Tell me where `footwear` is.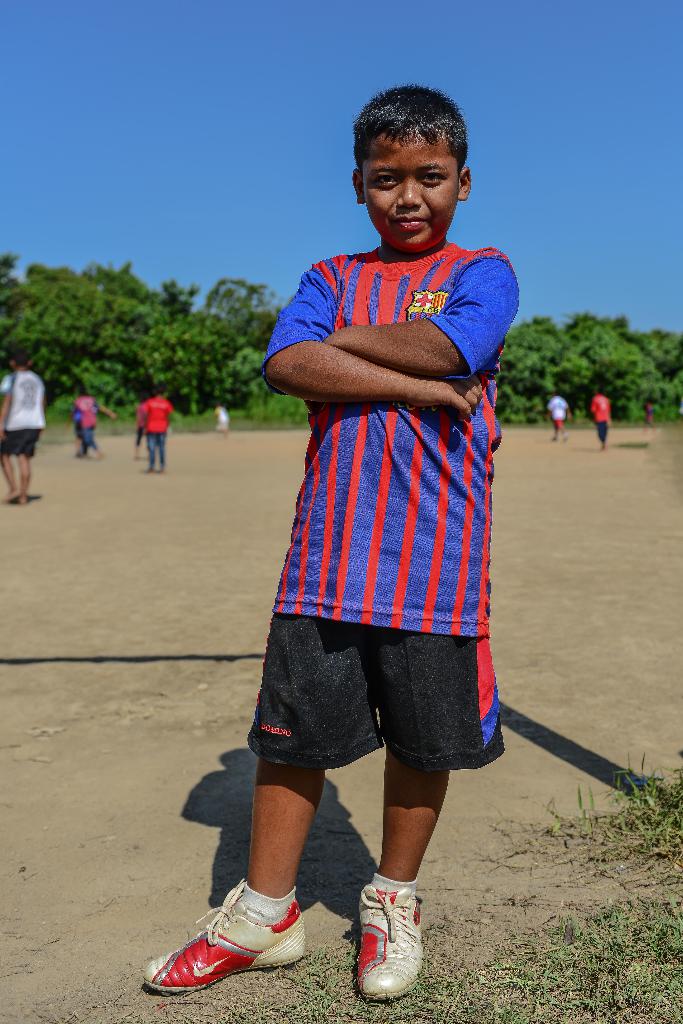
`footwear` is at l=353, t=888, r=421, b=1004.
